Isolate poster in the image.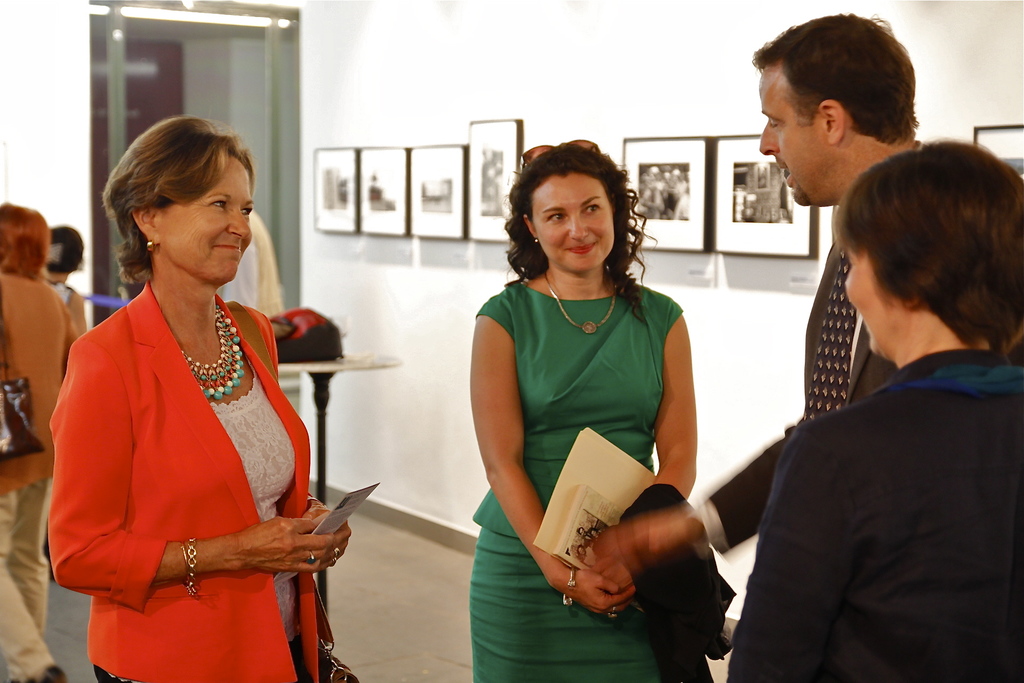
Isolated region: x1=357, y1=149, x2=406, y2=242.
